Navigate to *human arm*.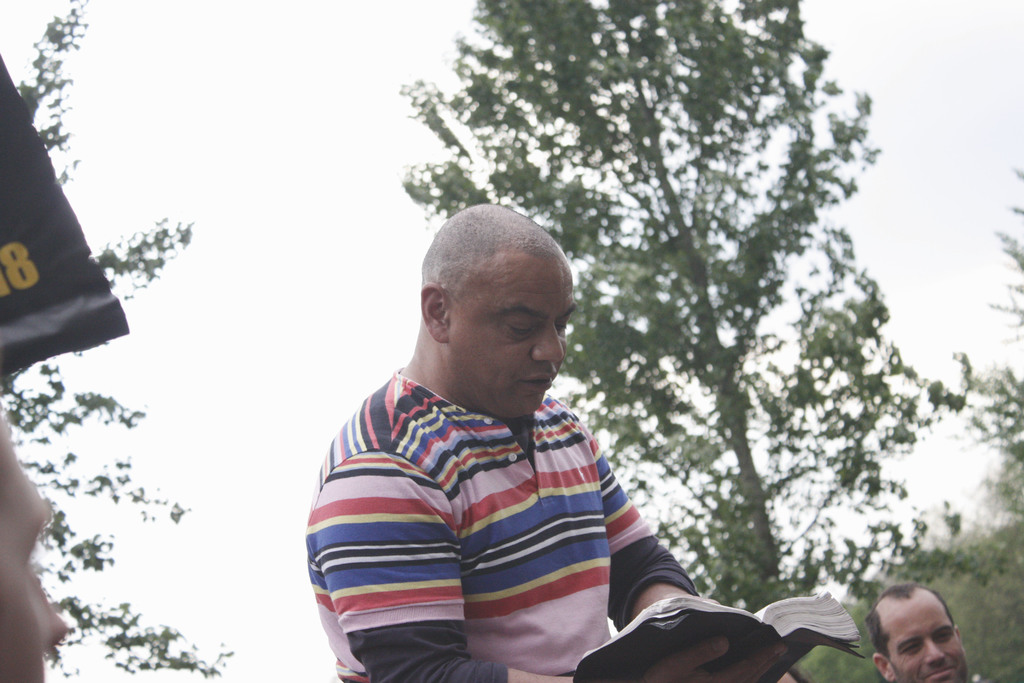
Navigation target: locate(315, 450, 570, 680).
